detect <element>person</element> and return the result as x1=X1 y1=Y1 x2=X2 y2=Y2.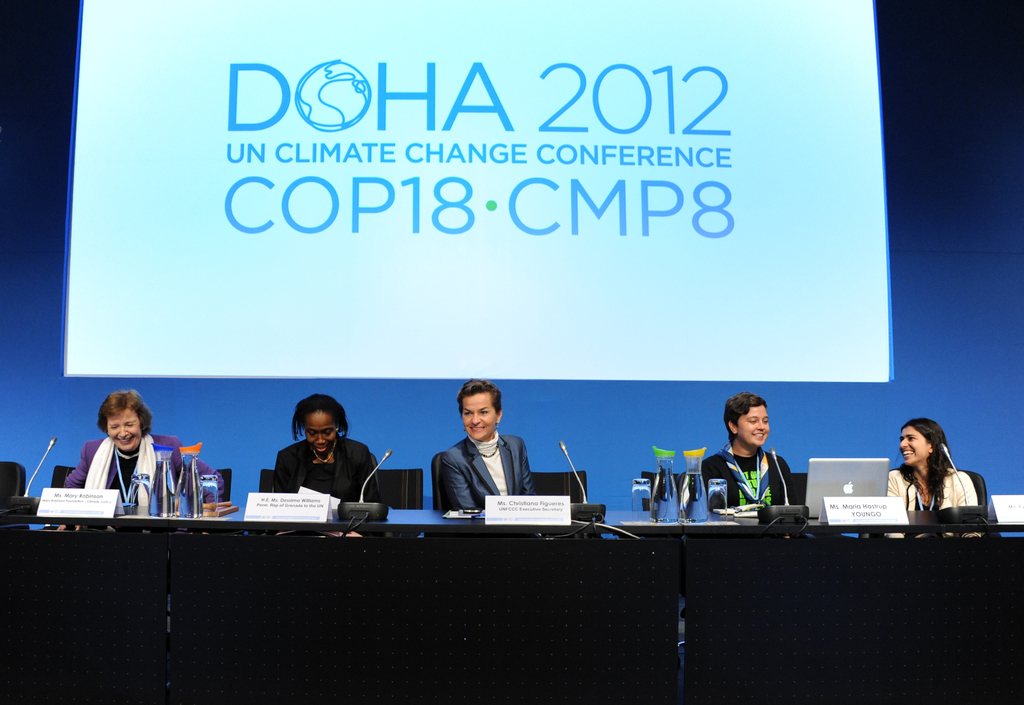
x1=422 y1=387 x2=547 y2=538.
